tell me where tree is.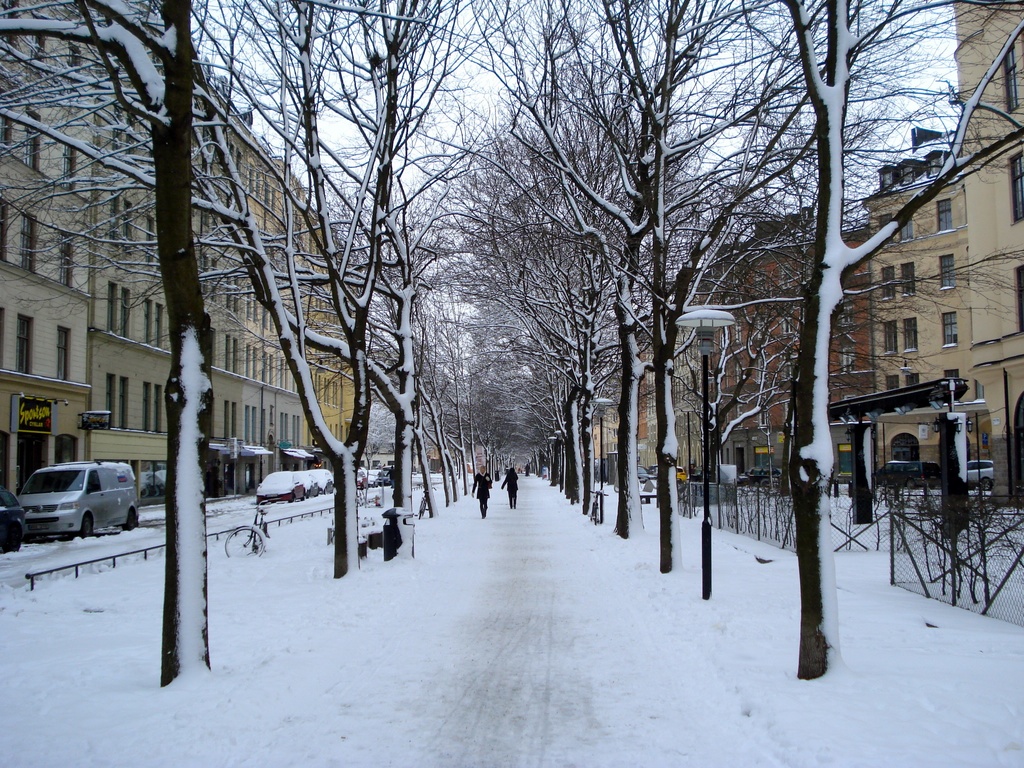
tree is at detection(592, 0, 847, 527).
